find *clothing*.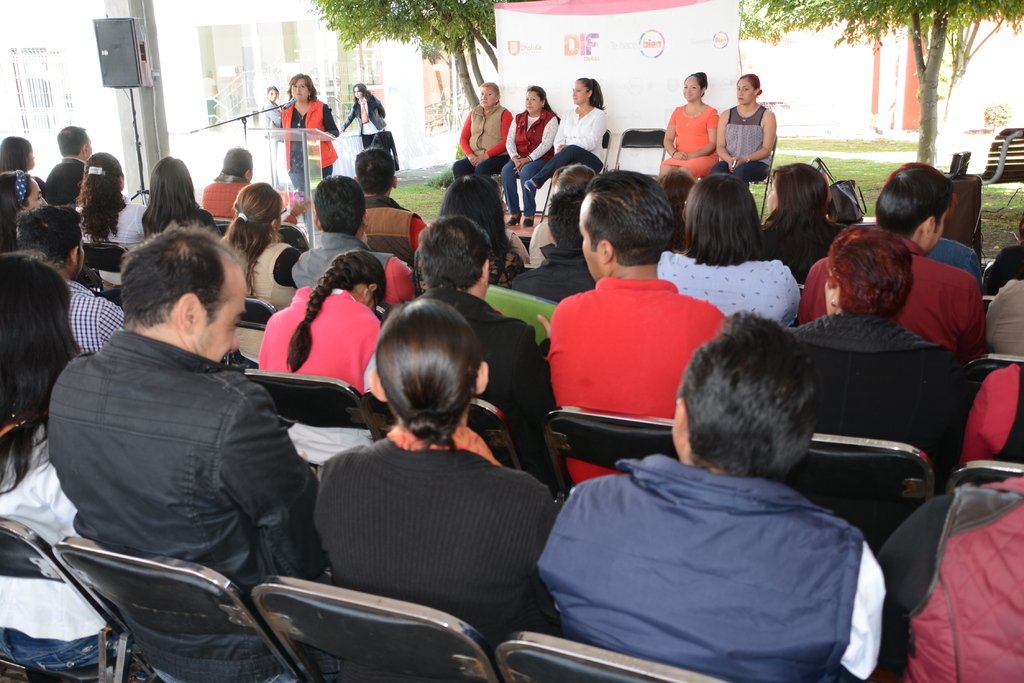
detection(44, 157, 86, 209).
